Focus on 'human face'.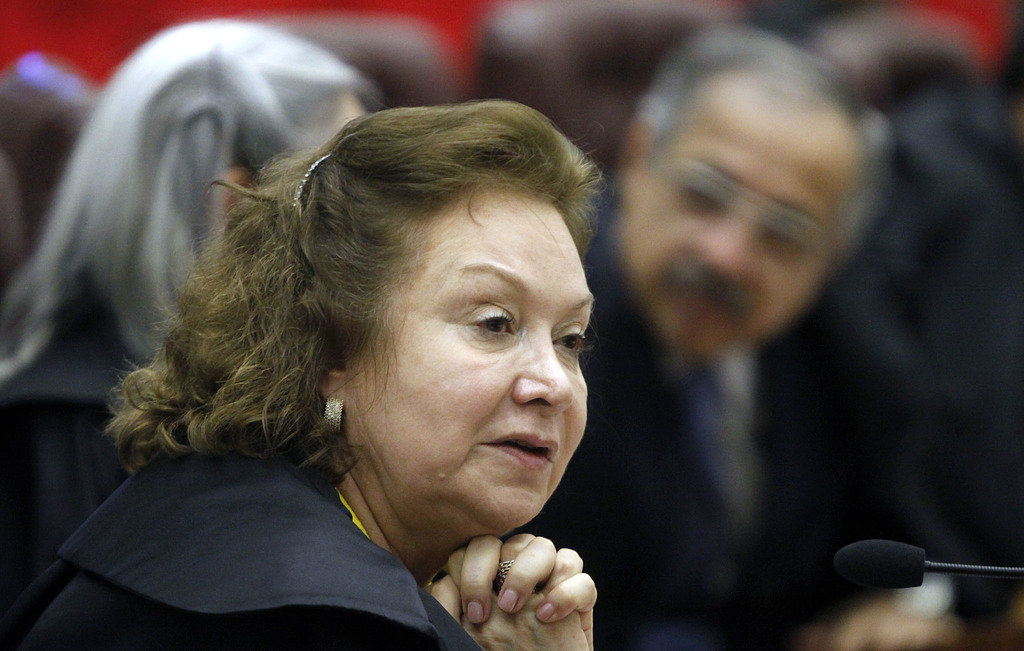
Focused at <region>355, 211, 591, 527</region>.
